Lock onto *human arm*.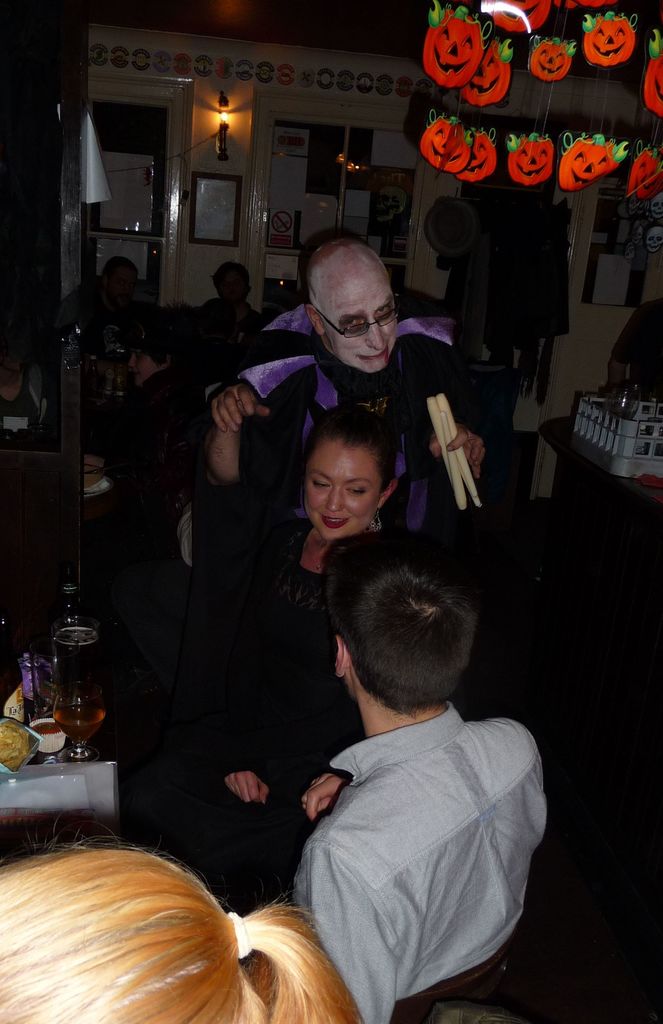
Locked: x1=302 y1=772 x2=342 y2=821.
